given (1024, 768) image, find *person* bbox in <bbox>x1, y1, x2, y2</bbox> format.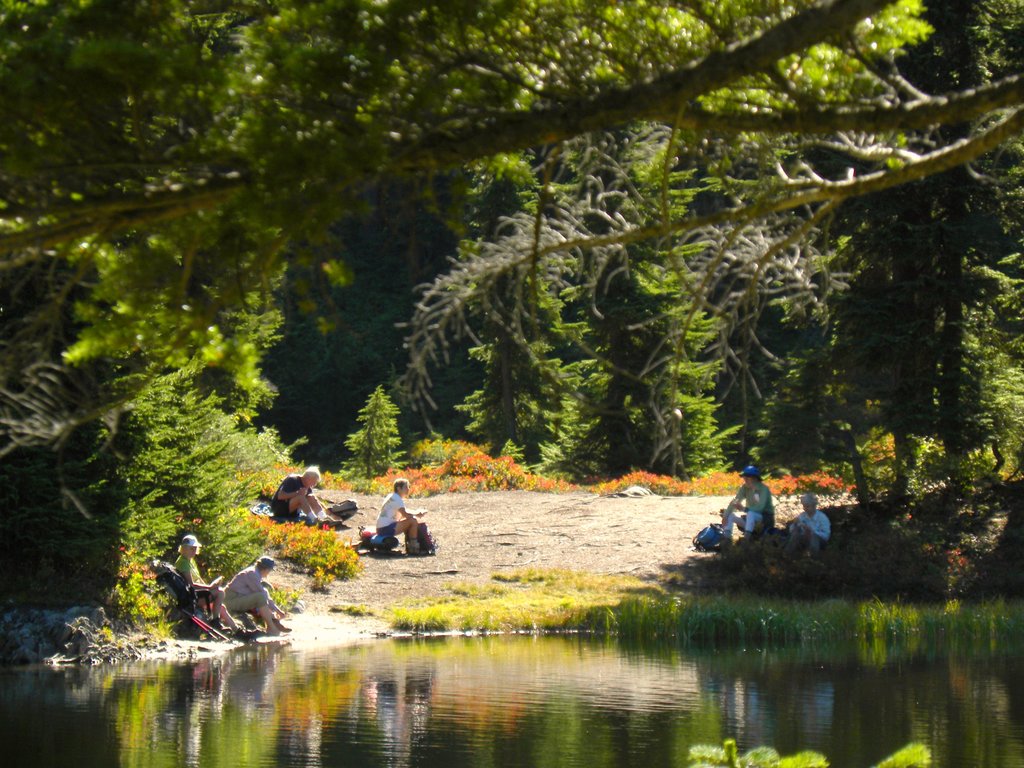
<bbox>782, 490, 834, 556</bbox>.
